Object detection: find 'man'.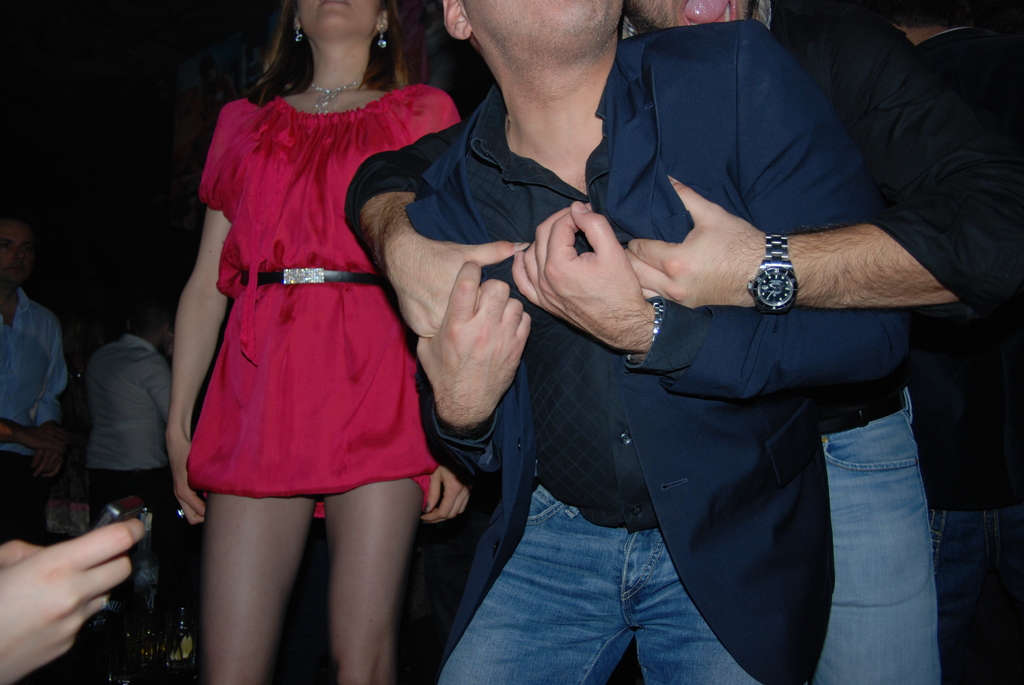
box=[0, 216, 68, 544].
